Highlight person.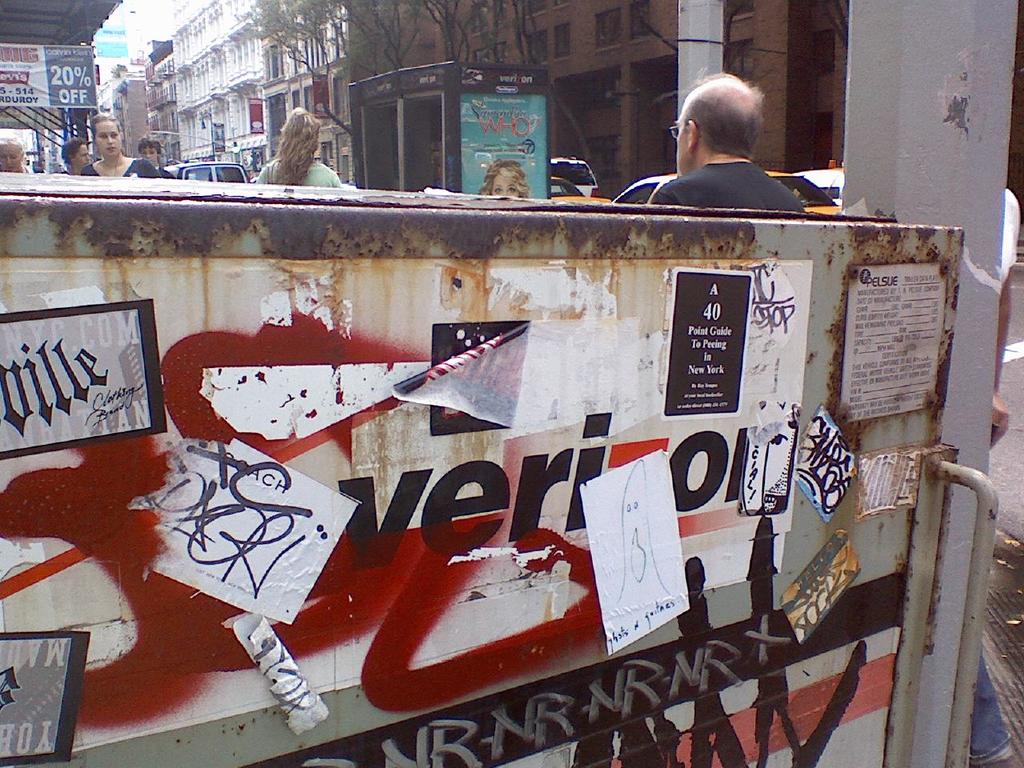
Highlighted region: x1=626, y1=74, x2=812, y2=233.
